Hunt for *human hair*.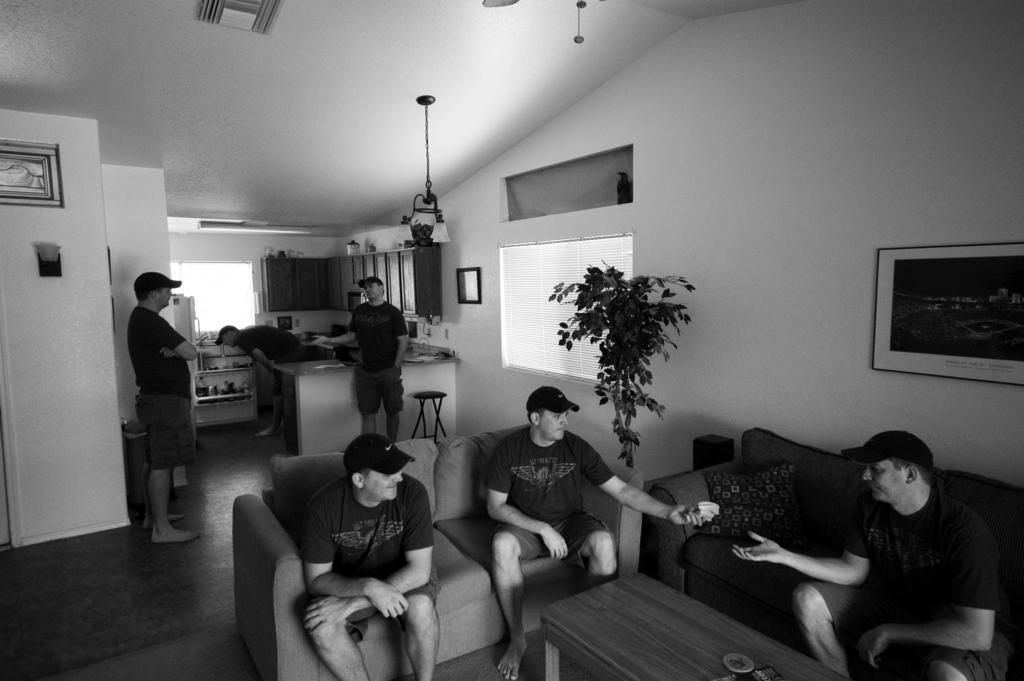
Hunted down at x1=134 y1=289 x2=166 y2=300.
